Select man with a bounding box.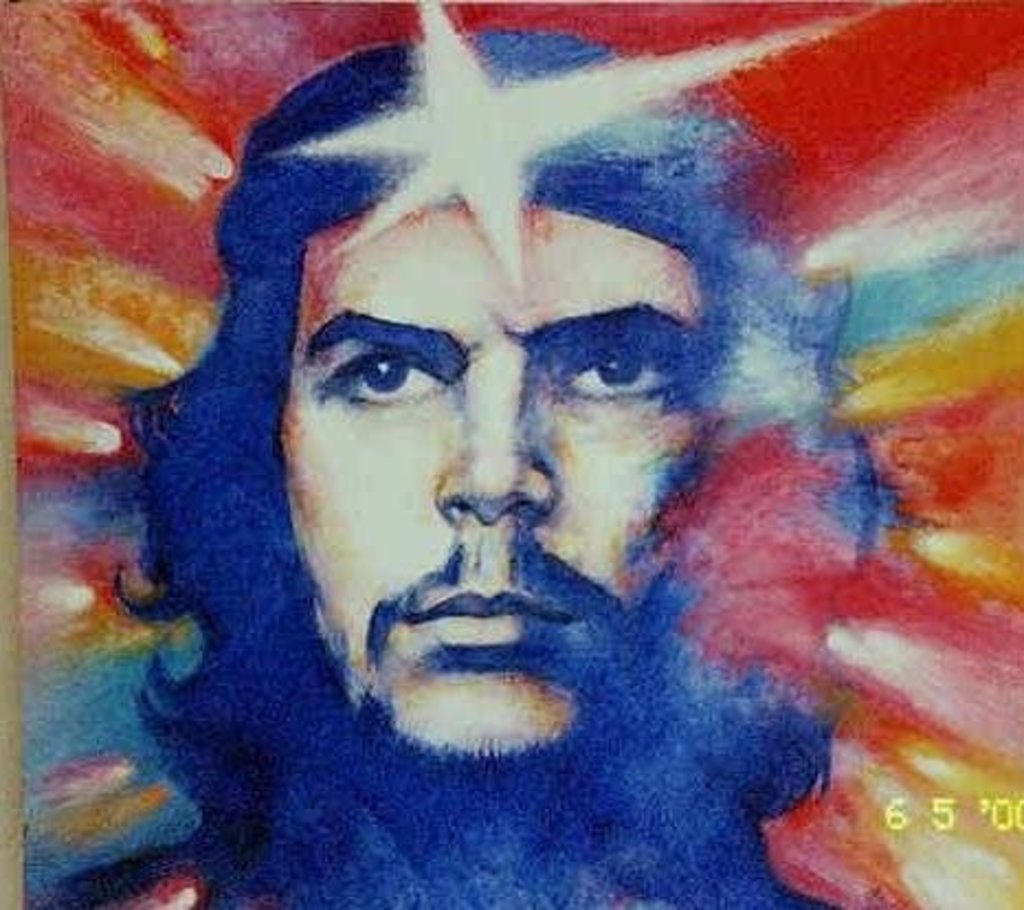
box(99, 0, 912, 908).
